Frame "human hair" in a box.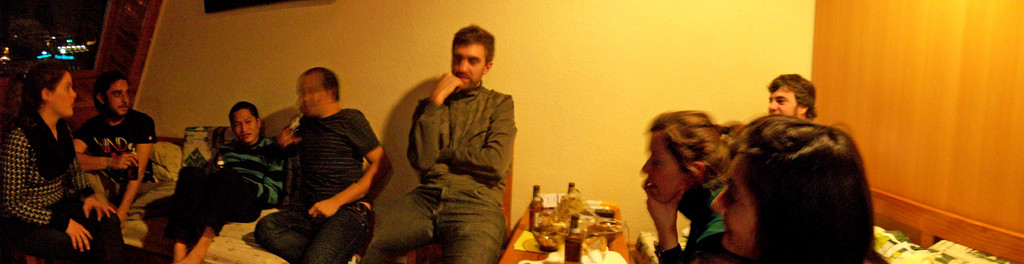
BBox(92, 72, 131, 121).
